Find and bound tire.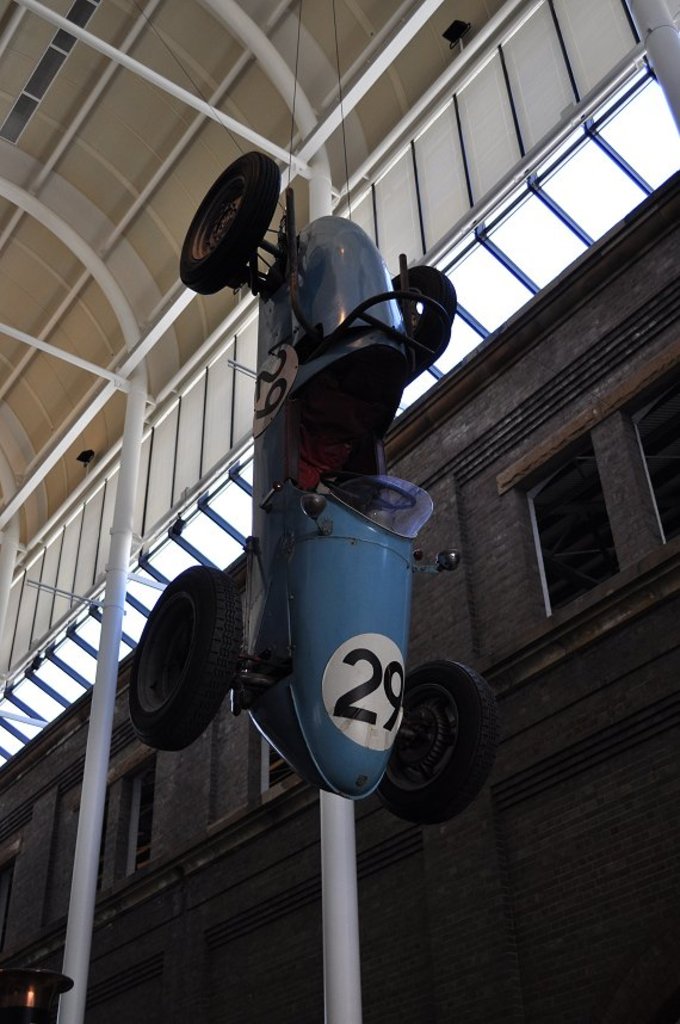
Bound: bbox(391, 257, 449, 362).
